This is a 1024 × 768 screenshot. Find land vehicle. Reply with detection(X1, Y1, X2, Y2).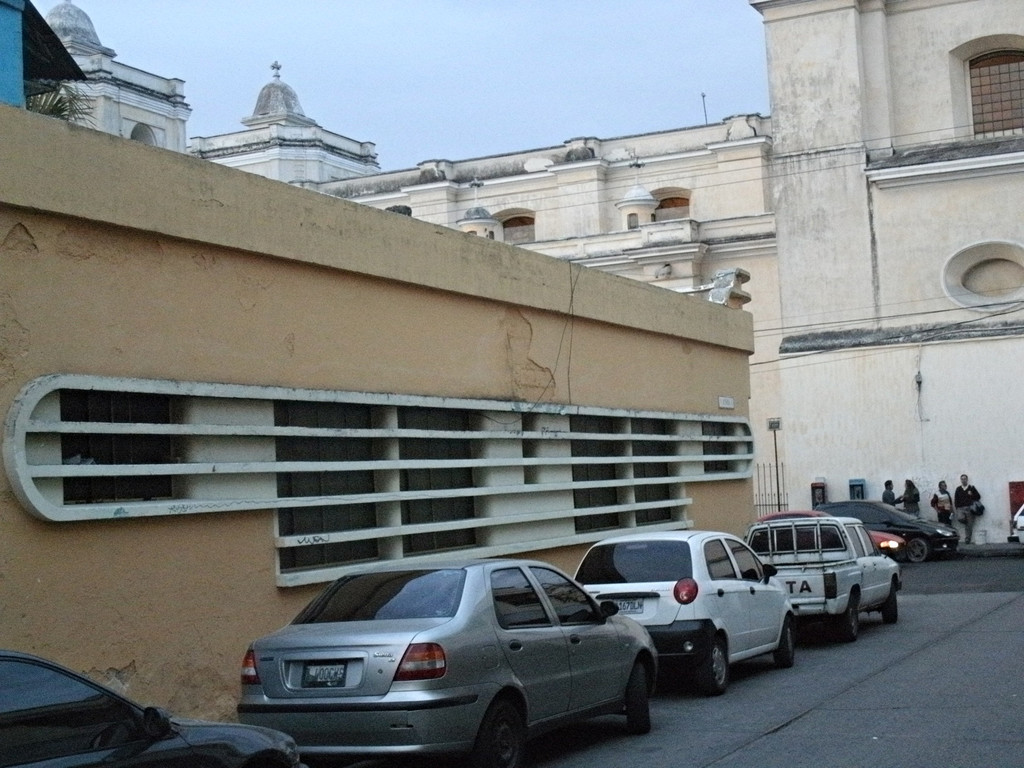
detection(0, 645, 300, 767).
